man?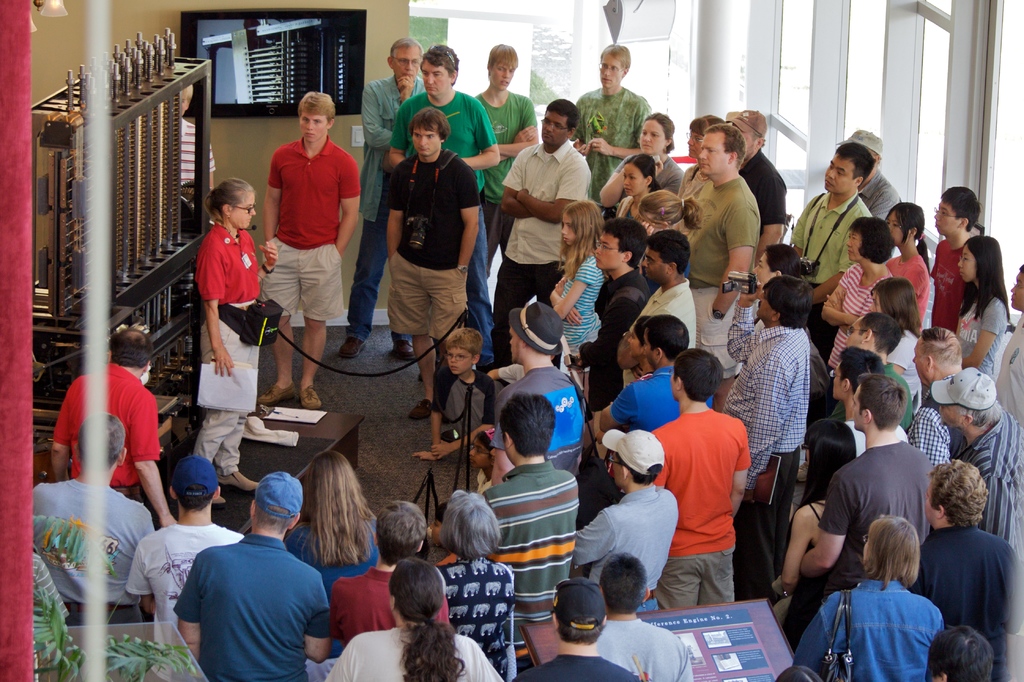
(481, 394, 576, 681)
